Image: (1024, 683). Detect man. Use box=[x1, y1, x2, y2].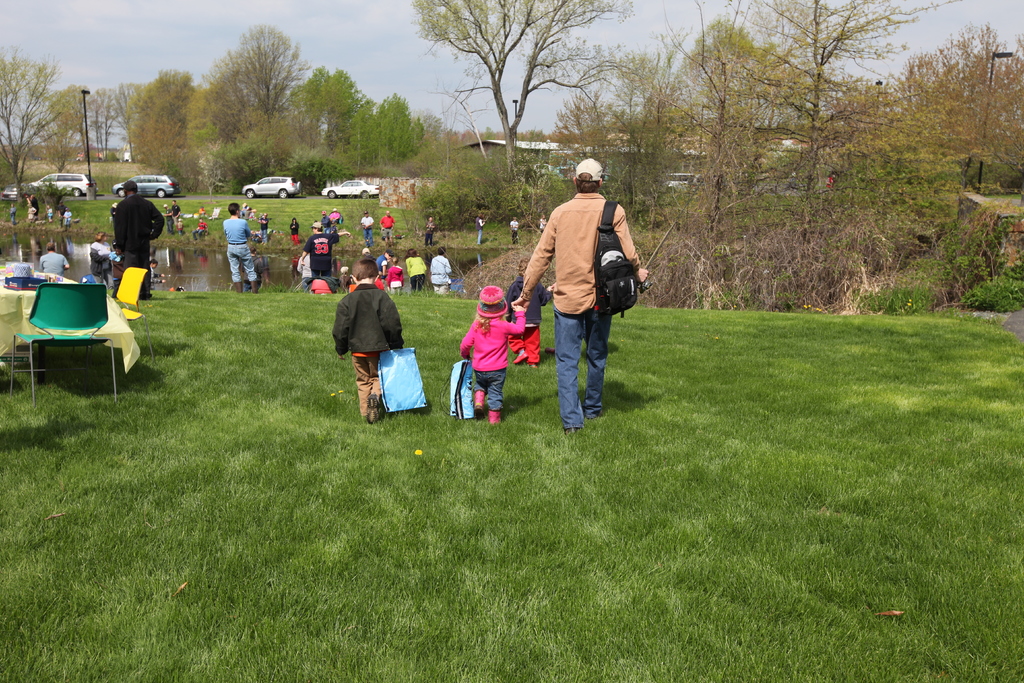
box=[110, 176, 165, 299].
